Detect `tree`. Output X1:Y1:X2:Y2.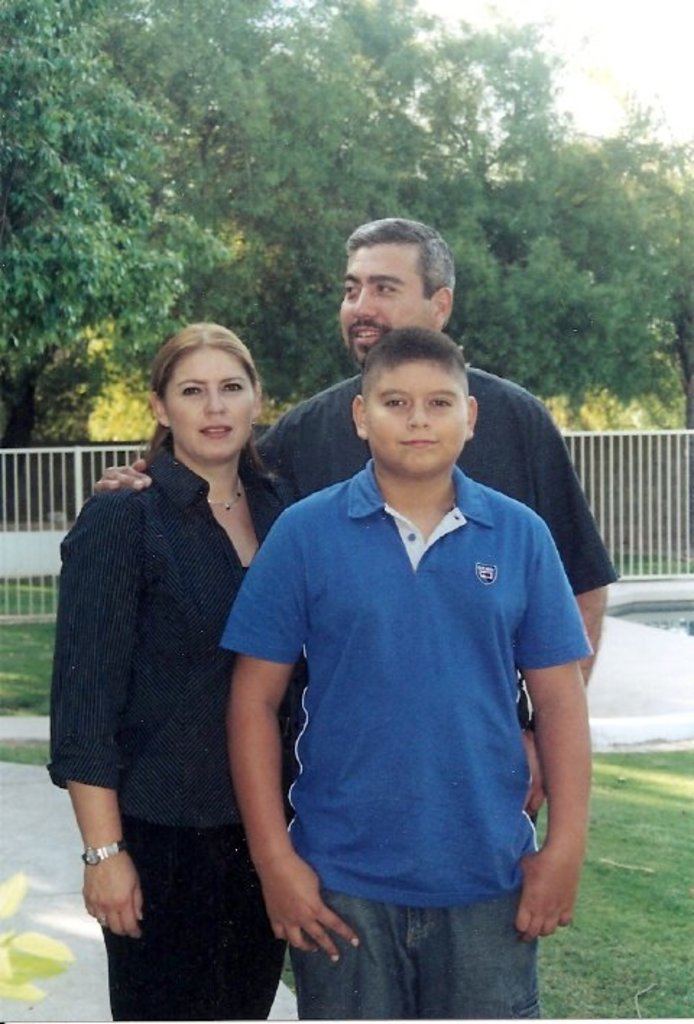
194:0:539:405.
